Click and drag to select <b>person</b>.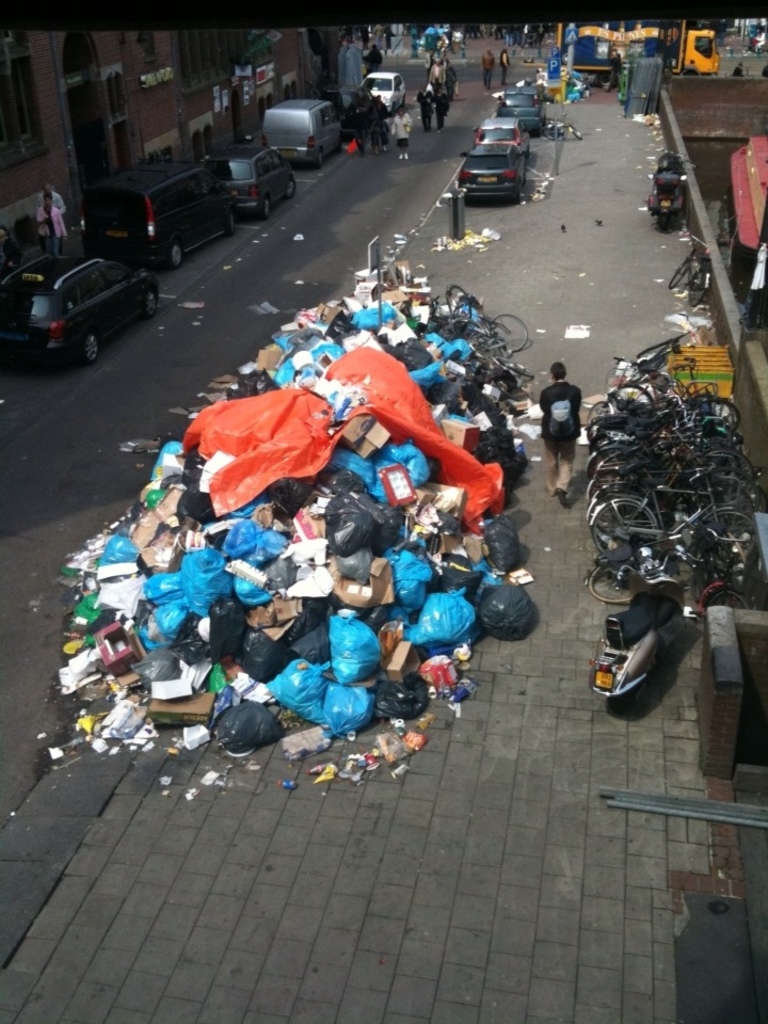
Selection: 433, 90, 449, 129.
